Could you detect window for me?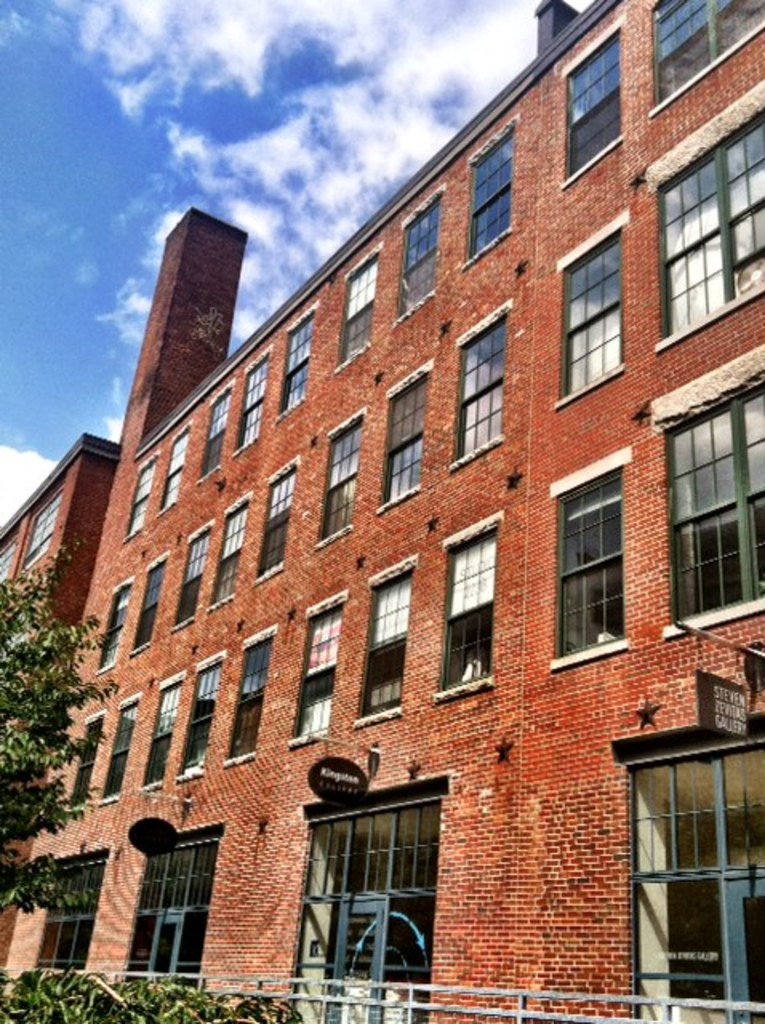
Detection result: Rect(202, 374, 237, 482).
